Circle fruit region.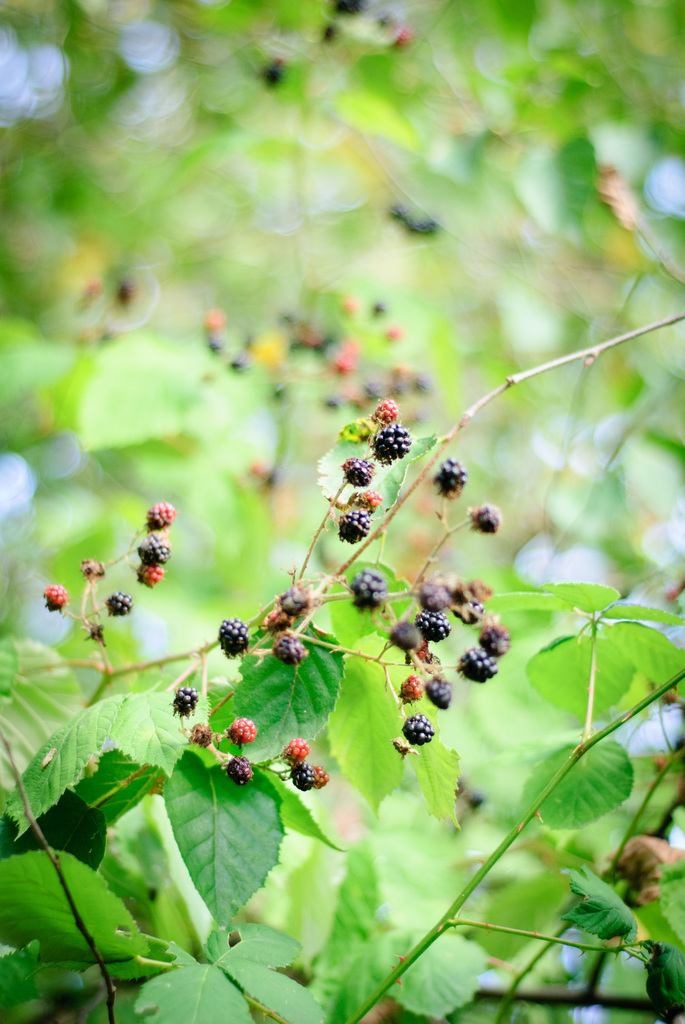
Region: rect(353, 568, 391, 612).
